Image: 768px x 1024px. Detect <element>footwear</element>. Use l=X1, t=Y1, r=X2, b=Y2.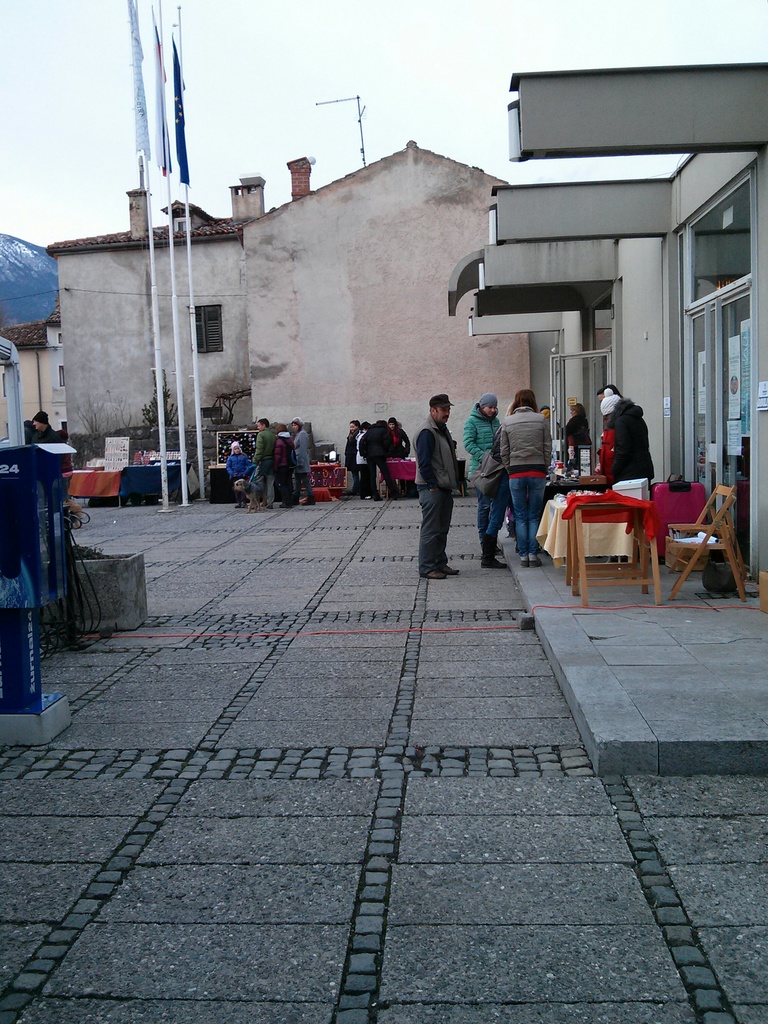
l=519, t=554, r=529, b=566.
